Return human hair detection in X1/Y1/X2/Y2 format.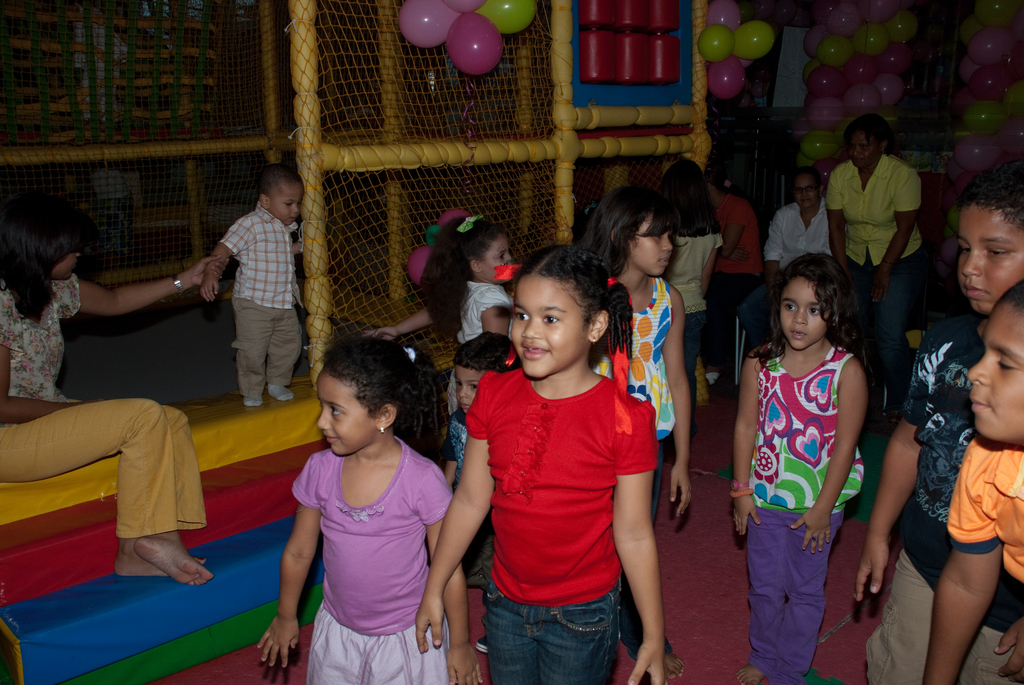
449/333/525/387.
